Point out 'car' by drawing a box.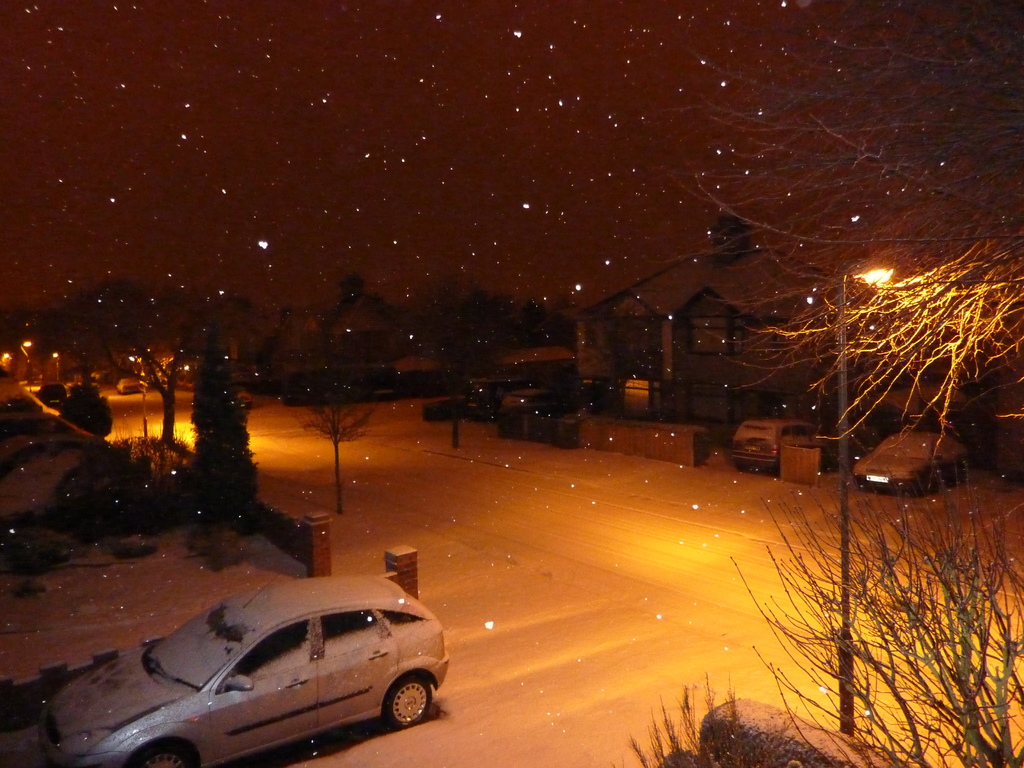
rect(500, 388, 562, 414).
